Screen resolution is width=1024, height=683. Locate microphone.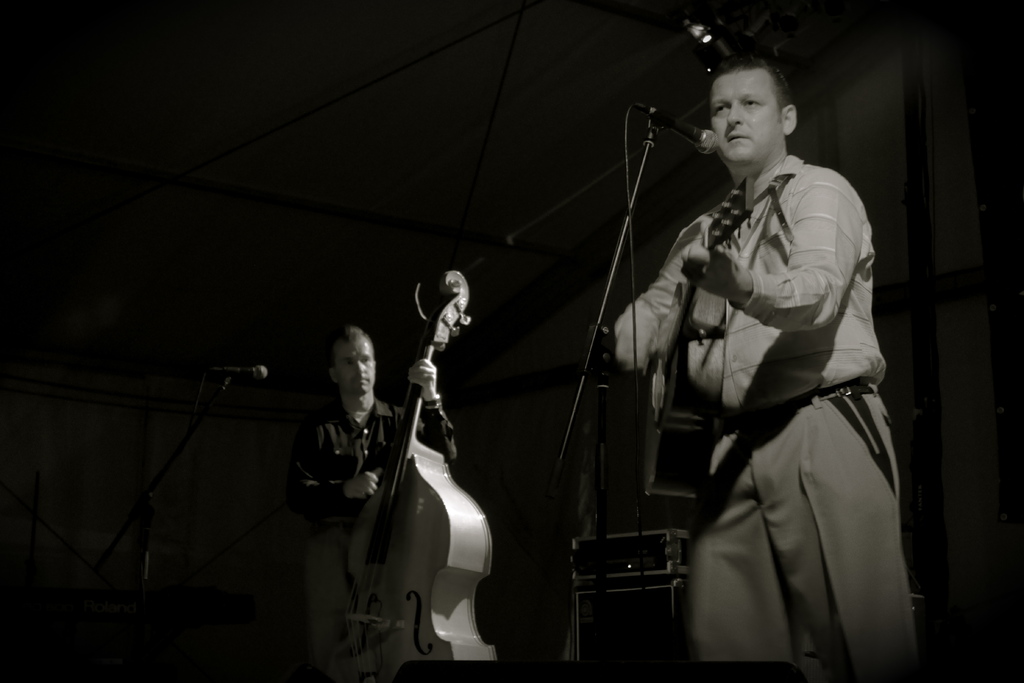
l=657, t=107, r=719, b=153.
